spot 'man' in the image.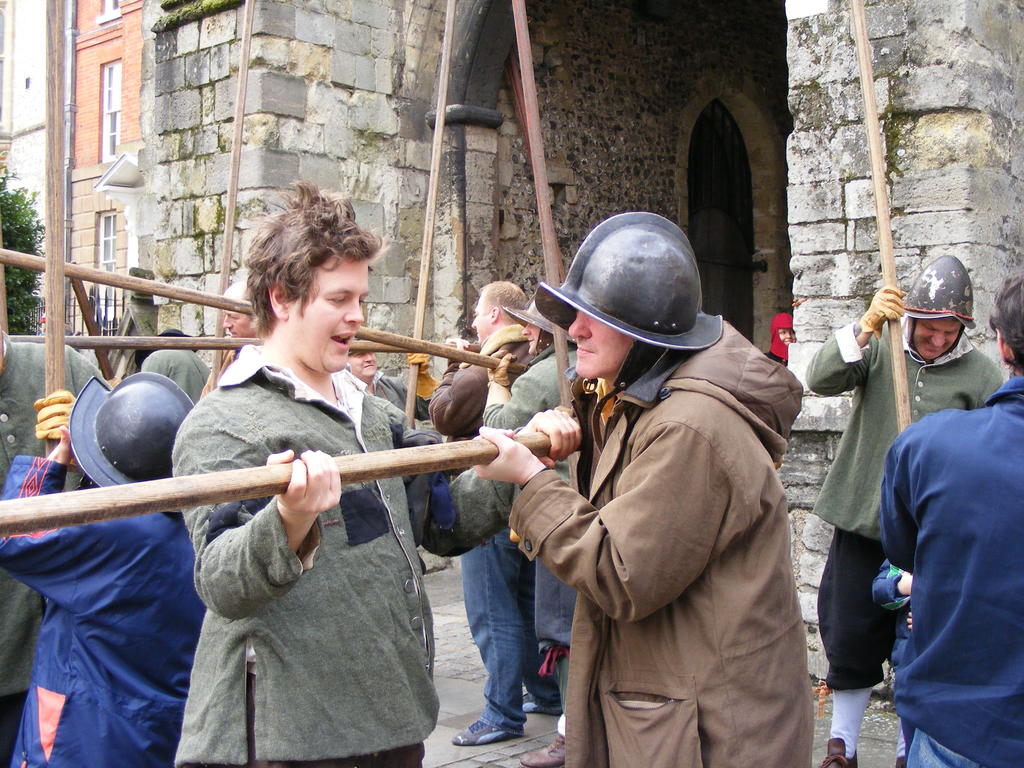
'man' found at crop(801, 252, 1005, 767).
